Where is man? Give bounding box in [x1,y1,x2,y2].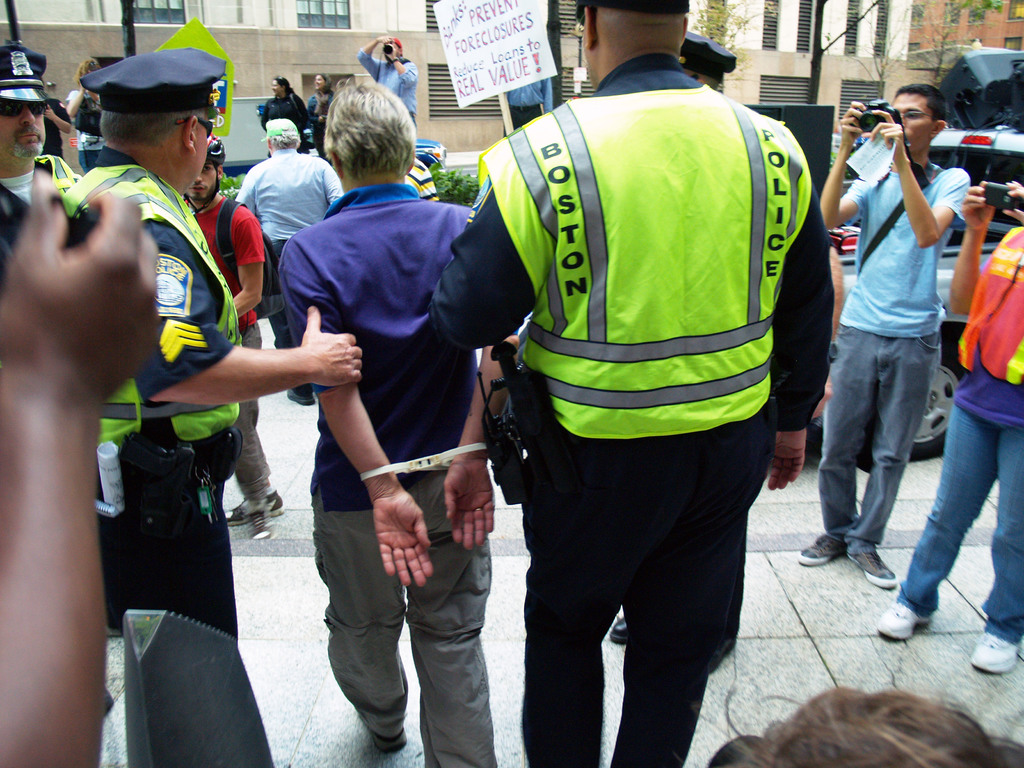
[186,132,288,525].
